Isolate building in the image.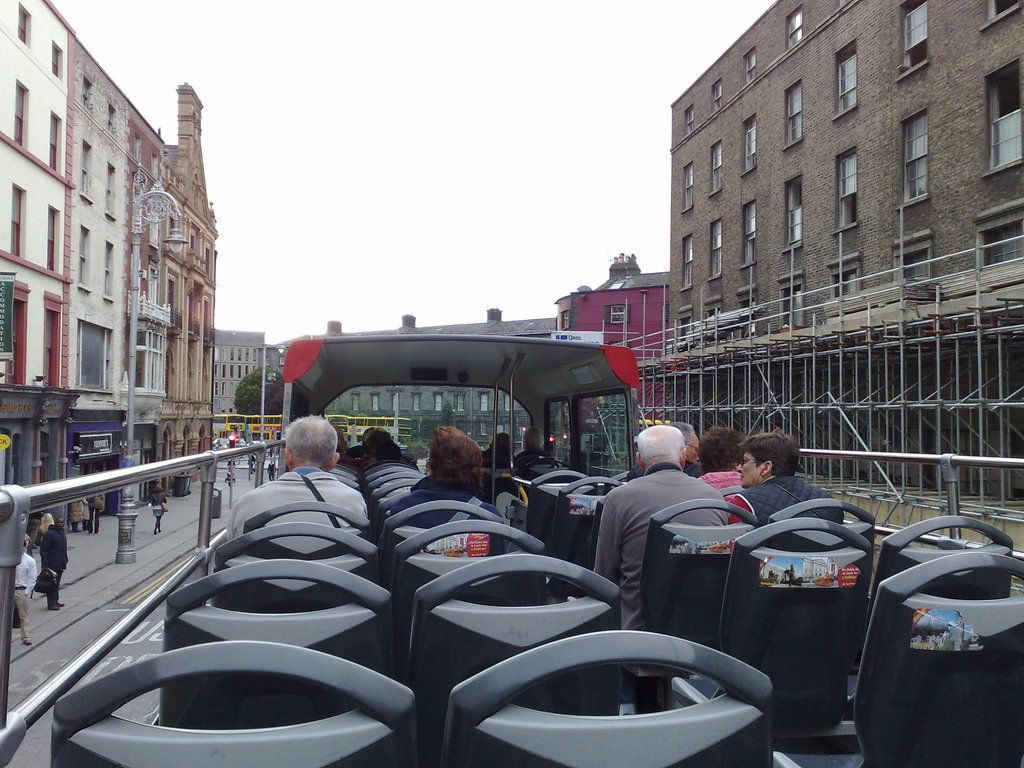
Isolated region: 131, 104, 171, 504.
